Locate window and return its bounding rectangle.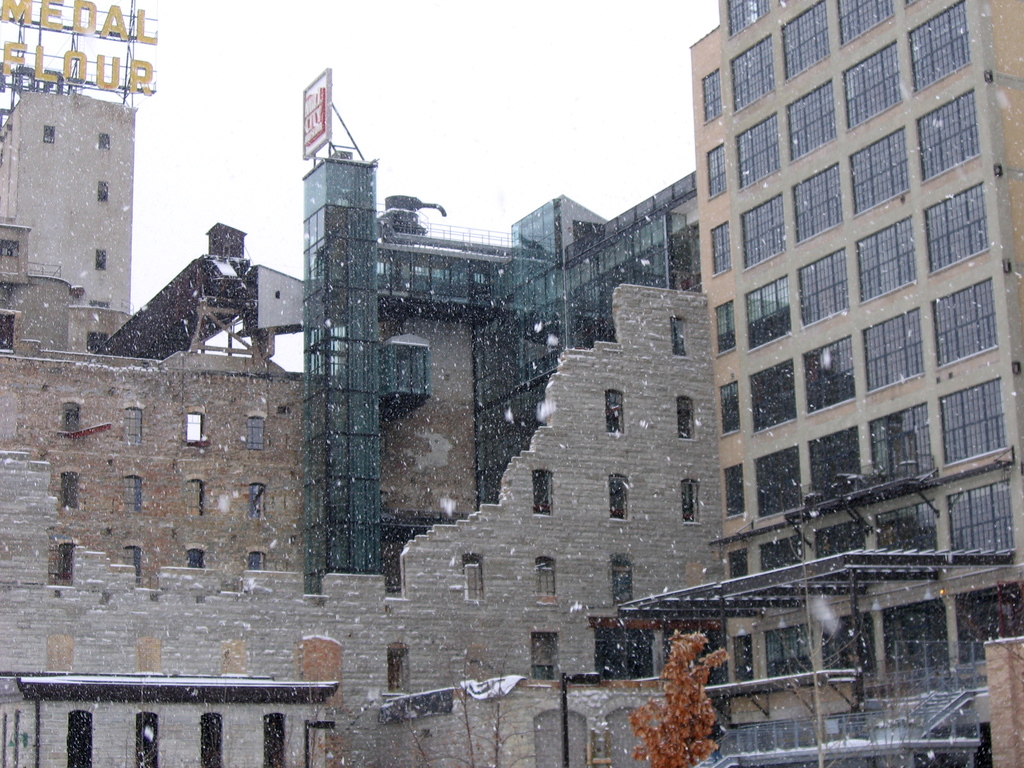
(804, 331, 851, 413).
